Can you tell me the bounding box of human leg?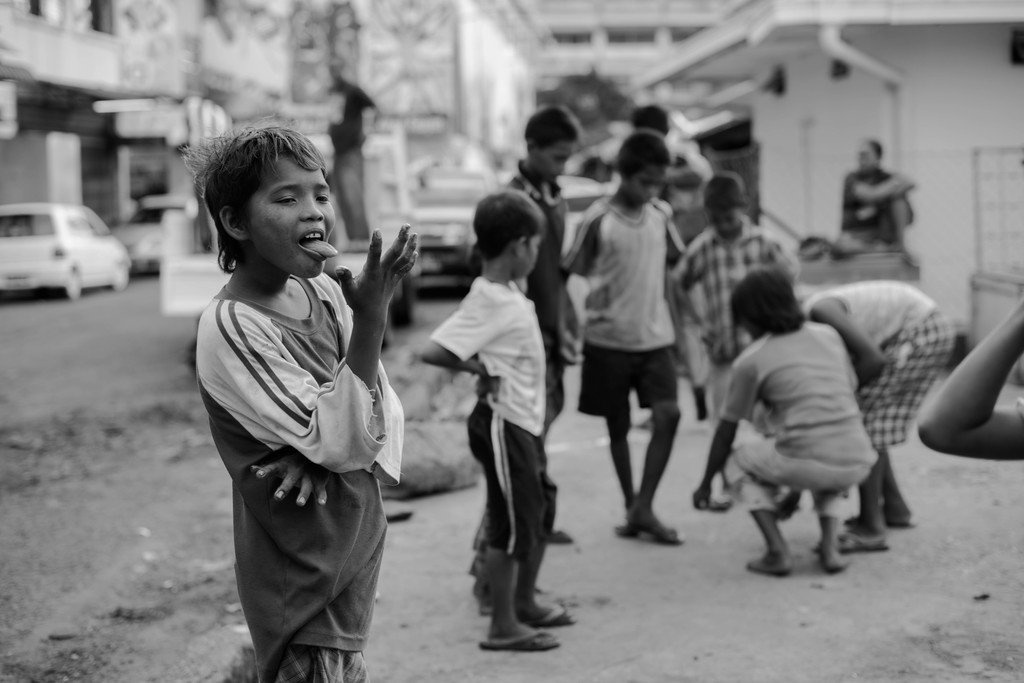
(left=624, top=342, right=742, bottom=510).
